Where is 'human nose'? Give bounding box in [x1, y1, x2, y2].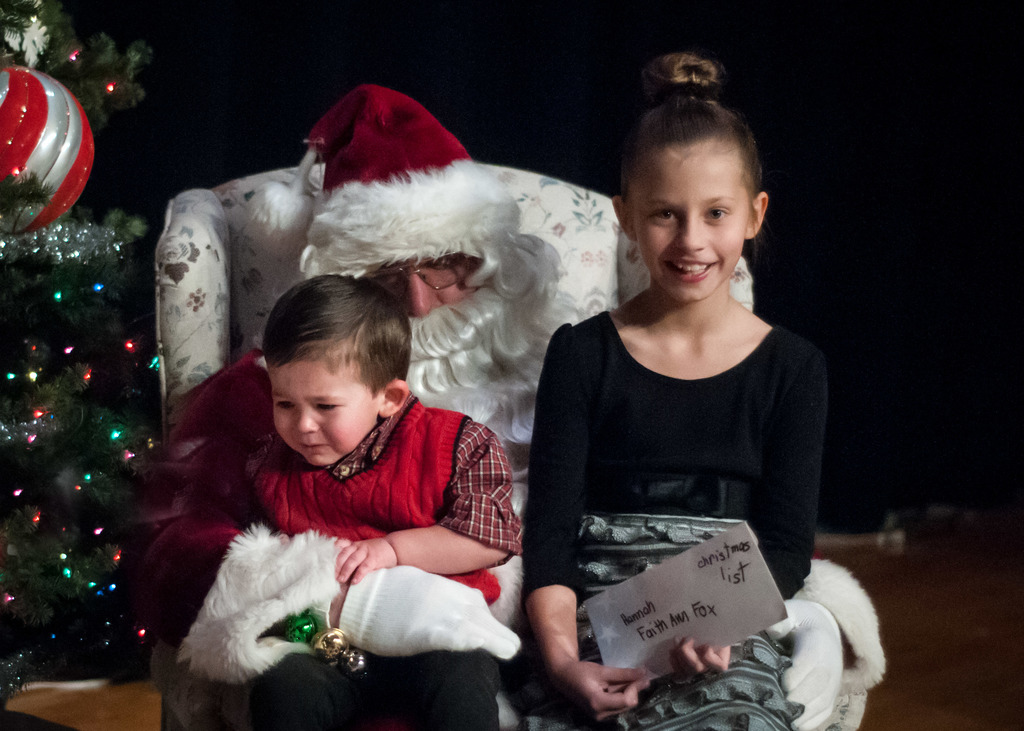
[295, 403, 320, 437].
